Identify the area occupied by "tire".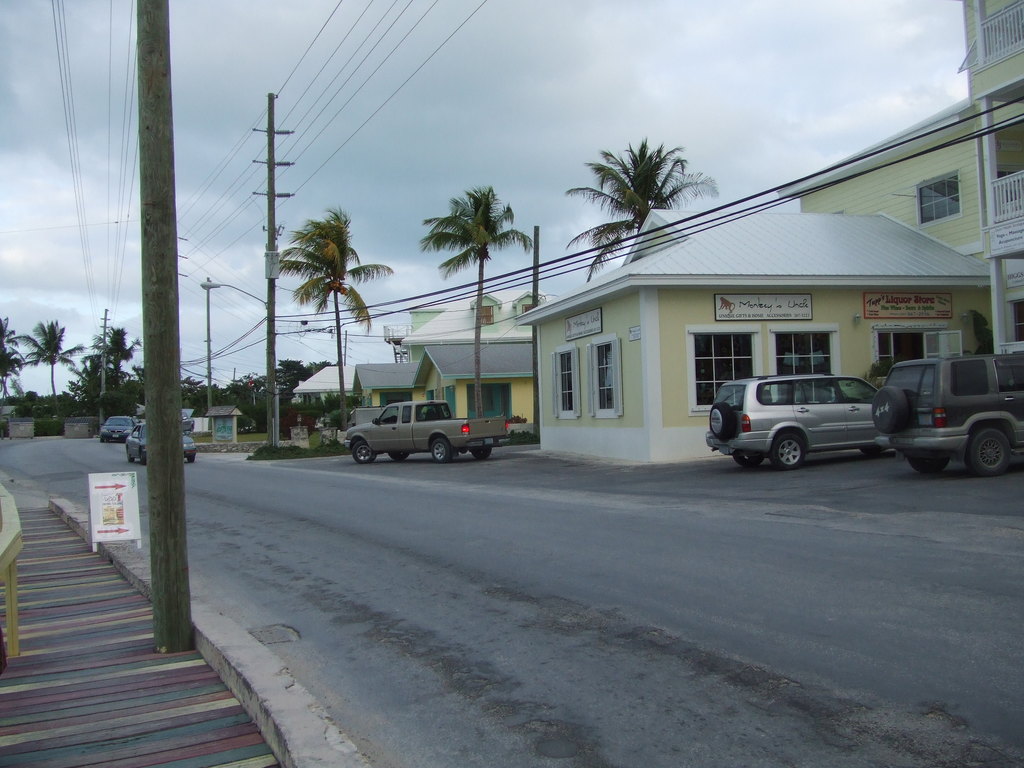
Area: x1=97 y1=437 x2=109 y2=445.
